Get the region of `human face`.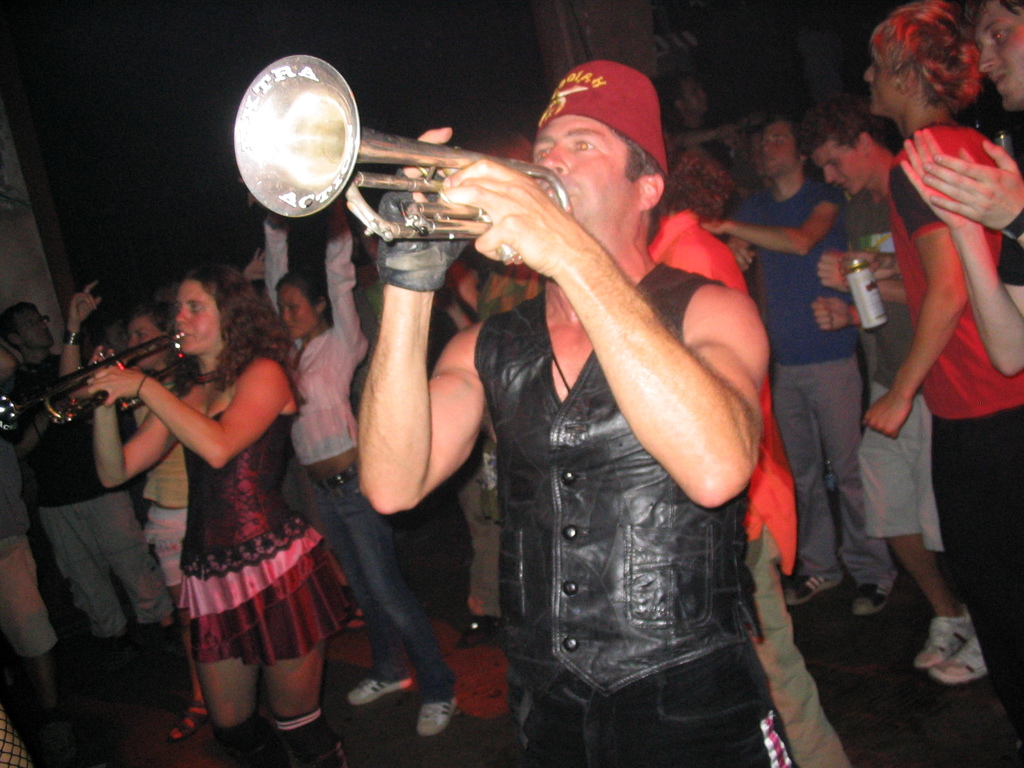
{"left": 865, "top": 51, "right": 900, "bottom": 117}.
